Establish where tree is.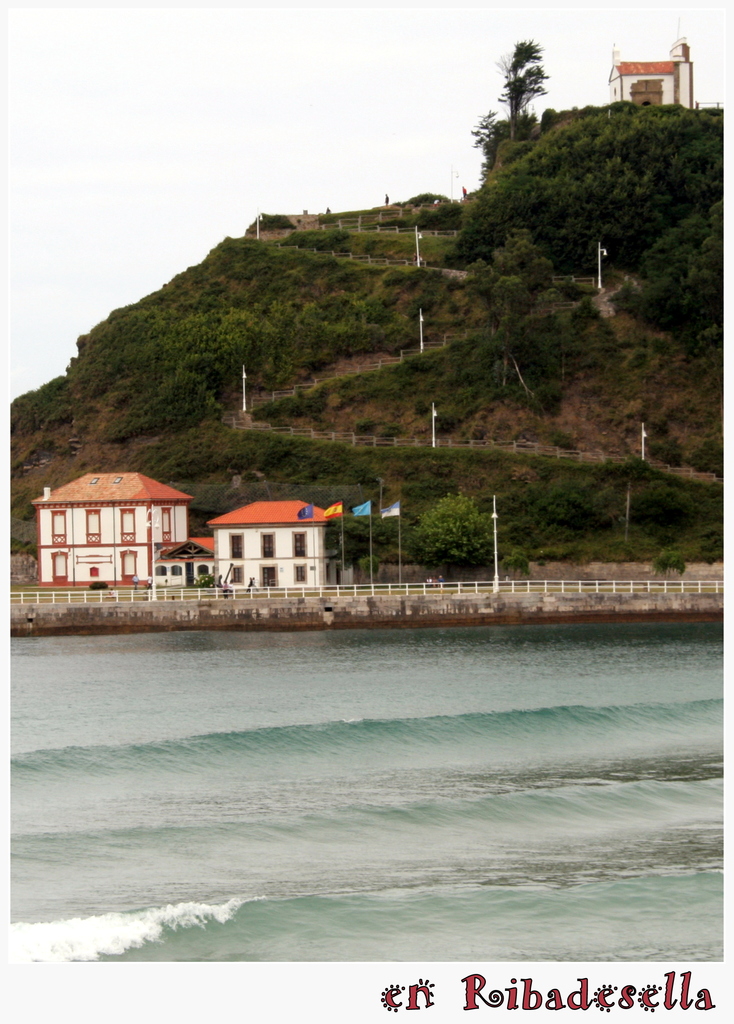
Established at <bbox>404, 493, 507, 577</bbox>.
